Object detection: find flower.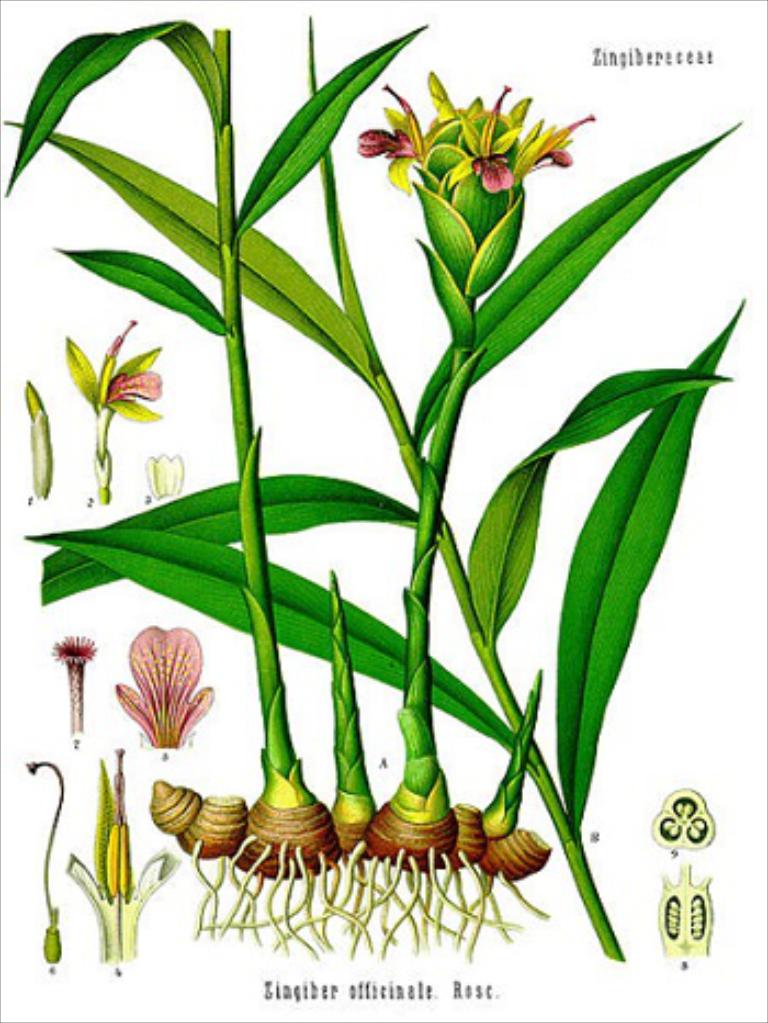
bbox=(121, 628, 215, 753).
